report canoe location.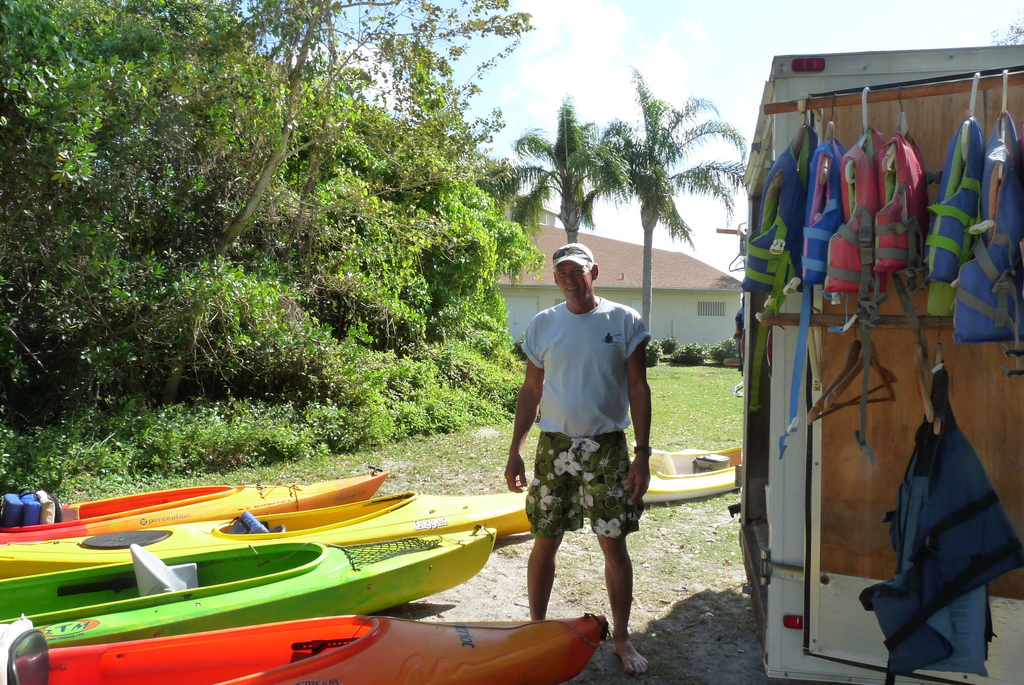
Report: x1=0 y1=611 x2=607 y2=684.
